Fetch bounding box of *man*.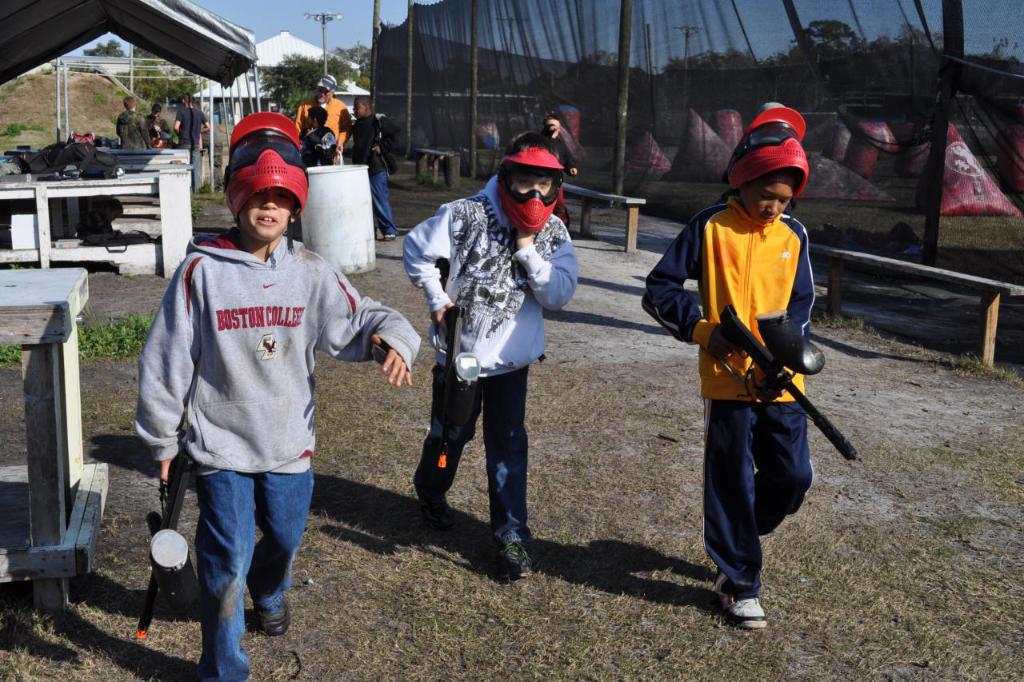
Bbox: 294:73:351:165.
